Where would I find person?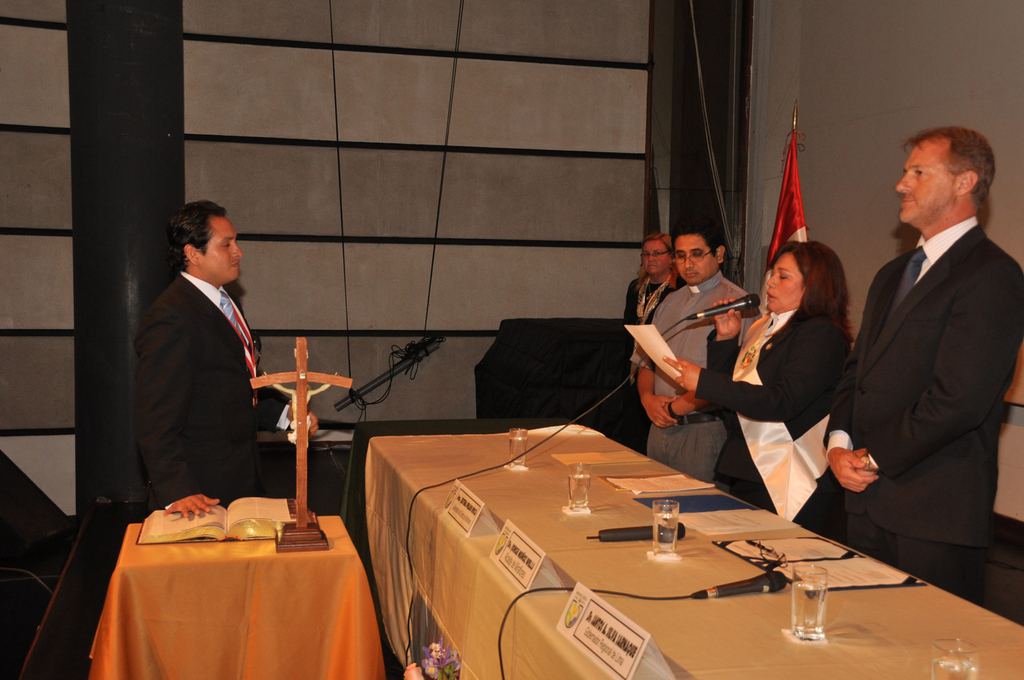
At {"left": 664, "top": 239, "right": 857, "bottom": 535}.
